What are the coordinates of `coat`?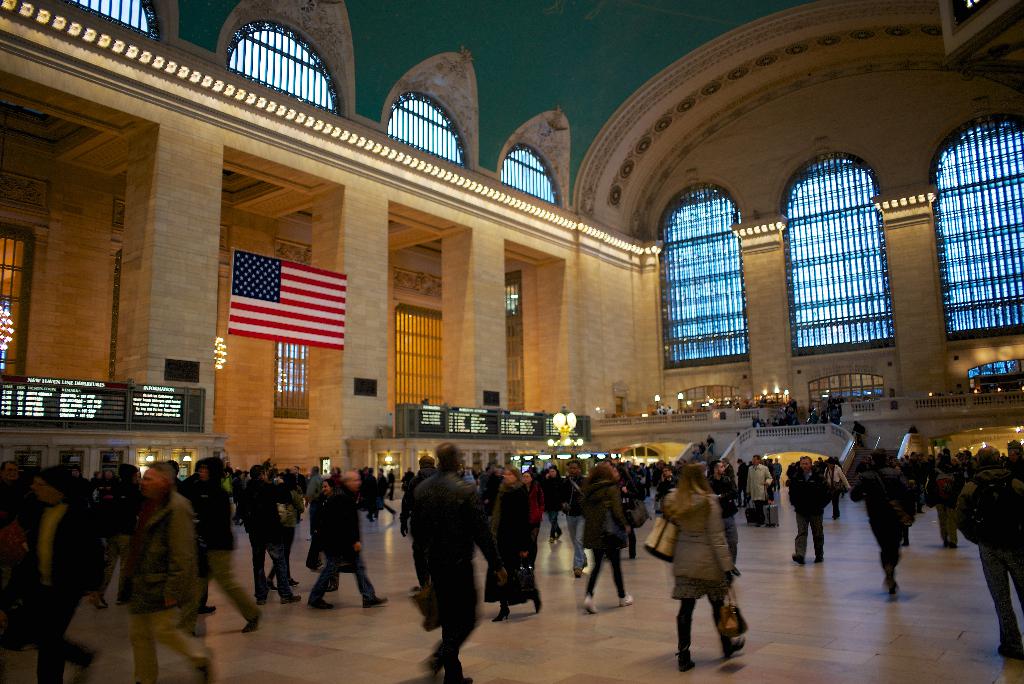
detection(586, 478, 628, 554).
